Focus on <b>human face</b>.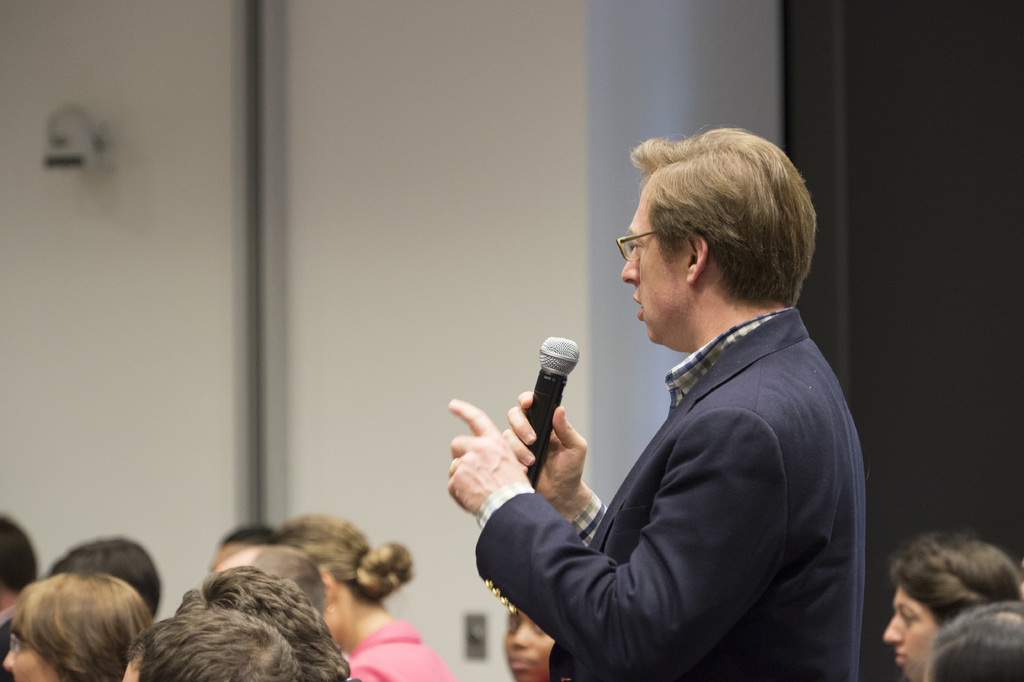
Focused at [1, 624, 57, 681].
